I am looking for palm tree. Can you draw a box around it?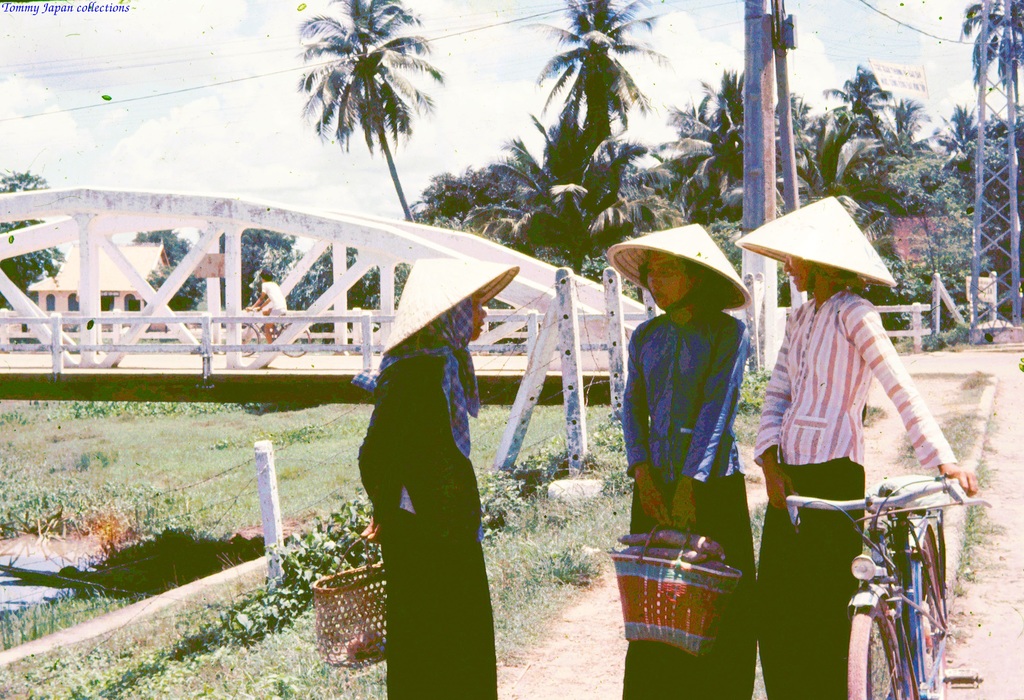
Sure, the bounding box is [left=287, top=20, right=429, bottom=213].
